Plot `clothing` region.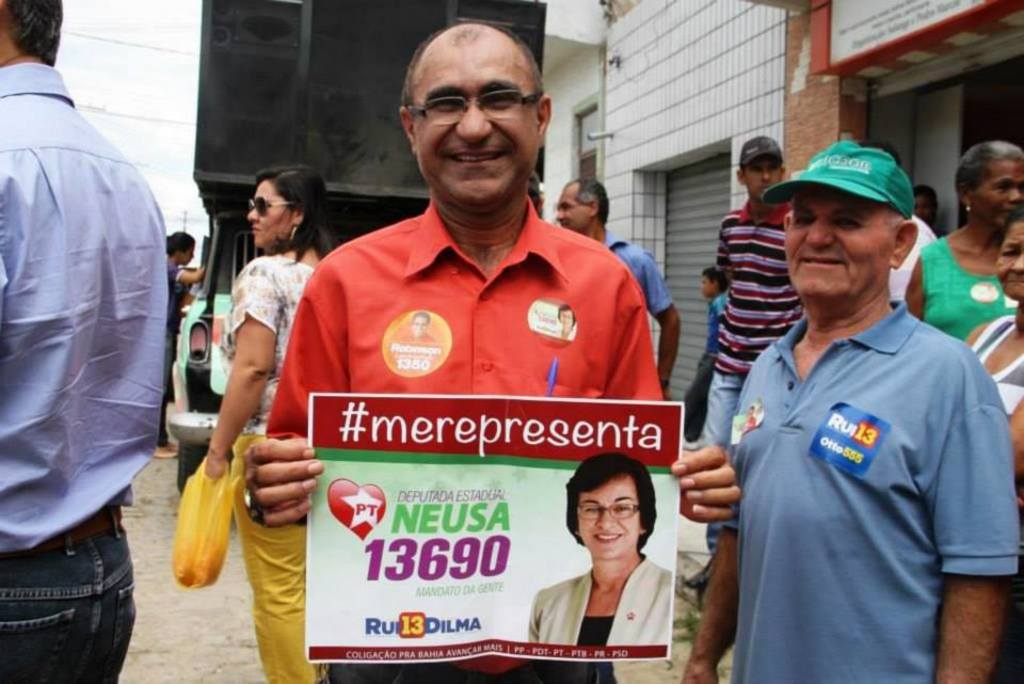
Plotted at bbox=[606, 228, 679, 324].
